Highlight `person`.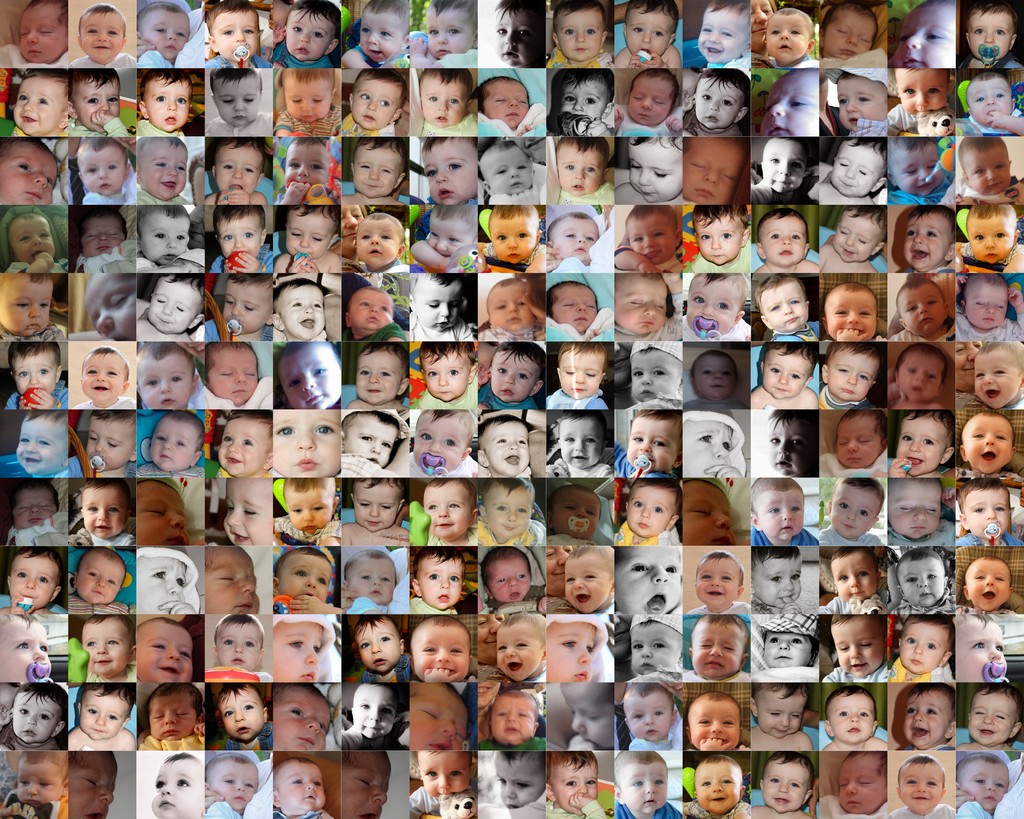
Highlighted region: BBox(272, 478, 342, 547).
